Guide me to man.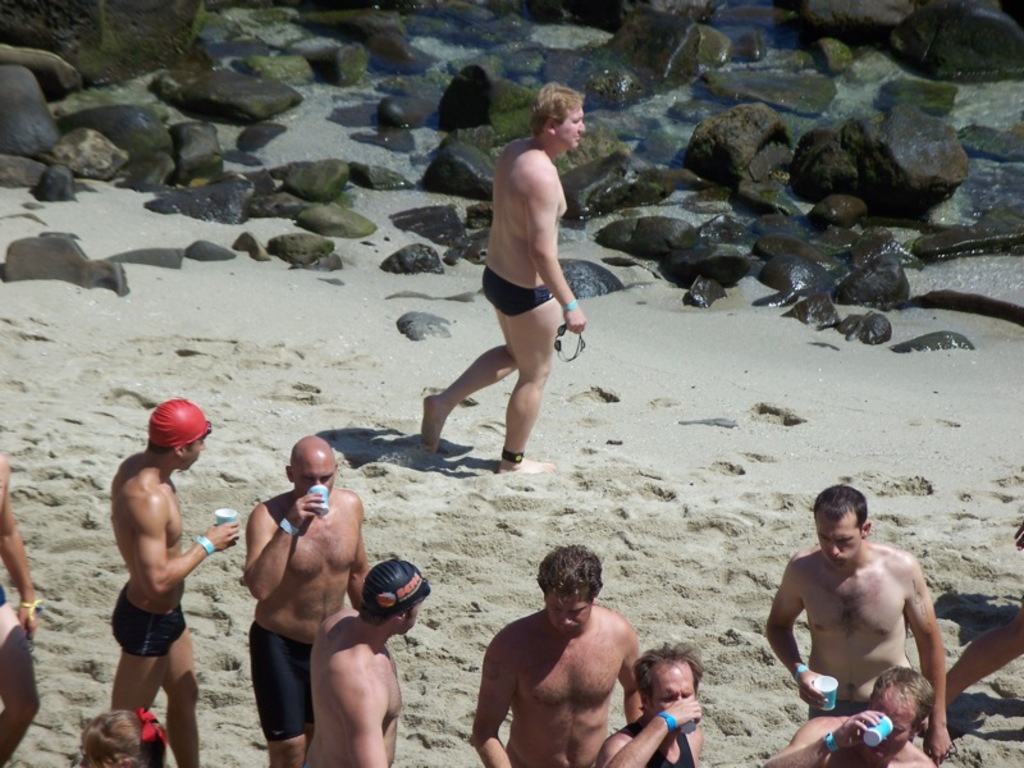
Guidance: box(924, 515, 1023, 733).
